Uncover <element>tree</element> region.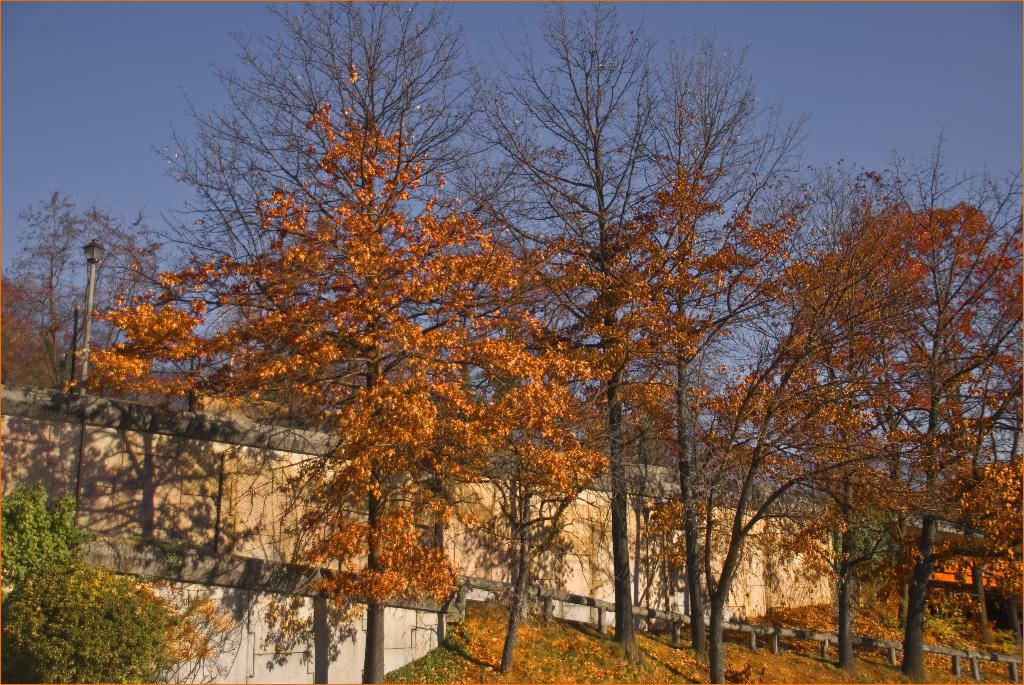
Uncovered: (141,8,532,683).
